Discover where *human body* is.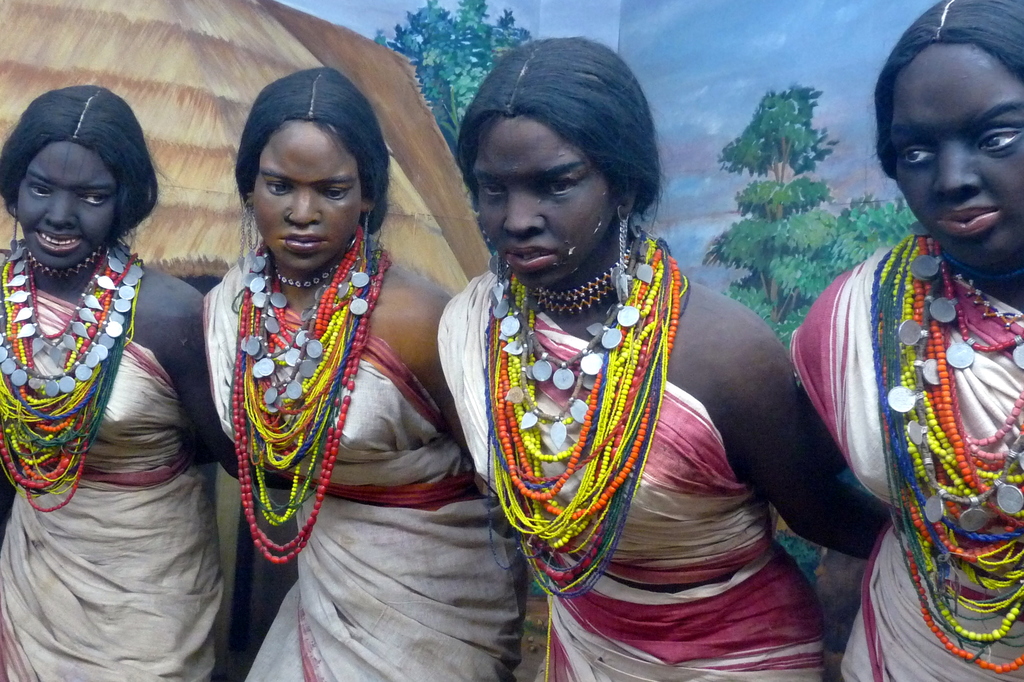
Discovered at <bbox>0, 235, 289, 681</bbox>.
